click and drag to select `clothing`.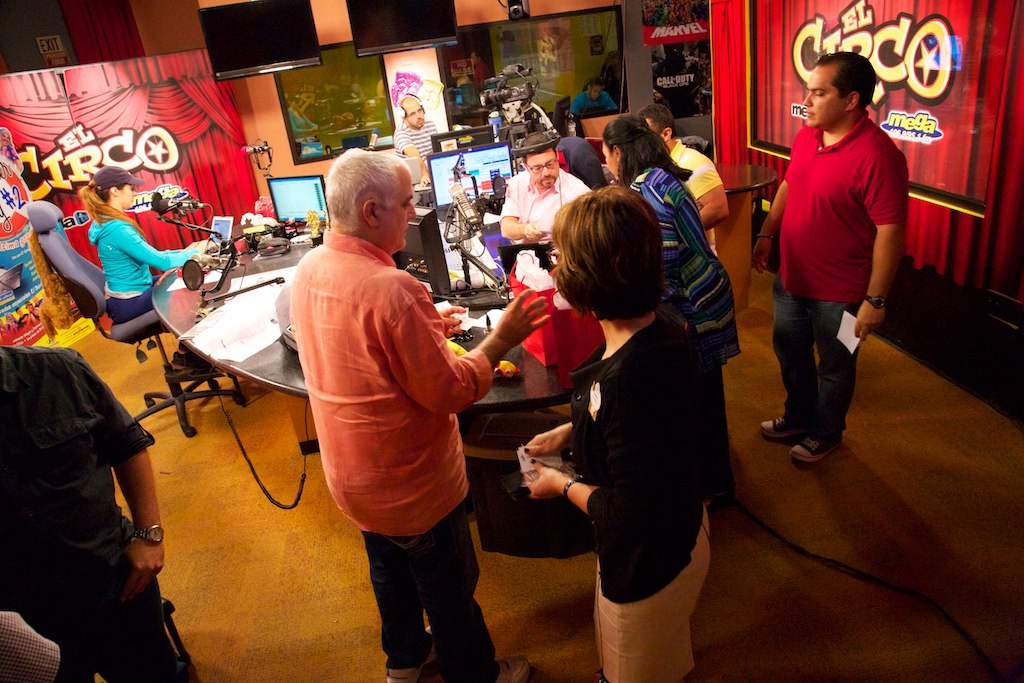
Selection: <region>0, 604, 77, 676</region>.
